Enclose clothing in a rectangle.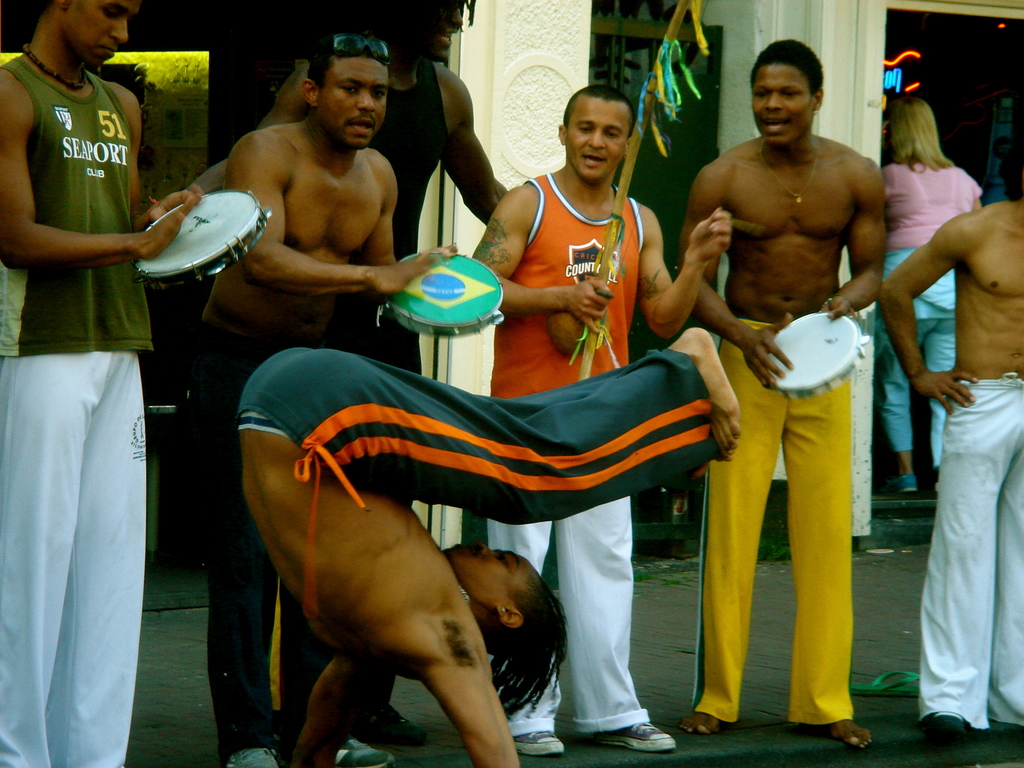
{"left": 0, "top": 49, "right": 152, "bottom": 767}.
